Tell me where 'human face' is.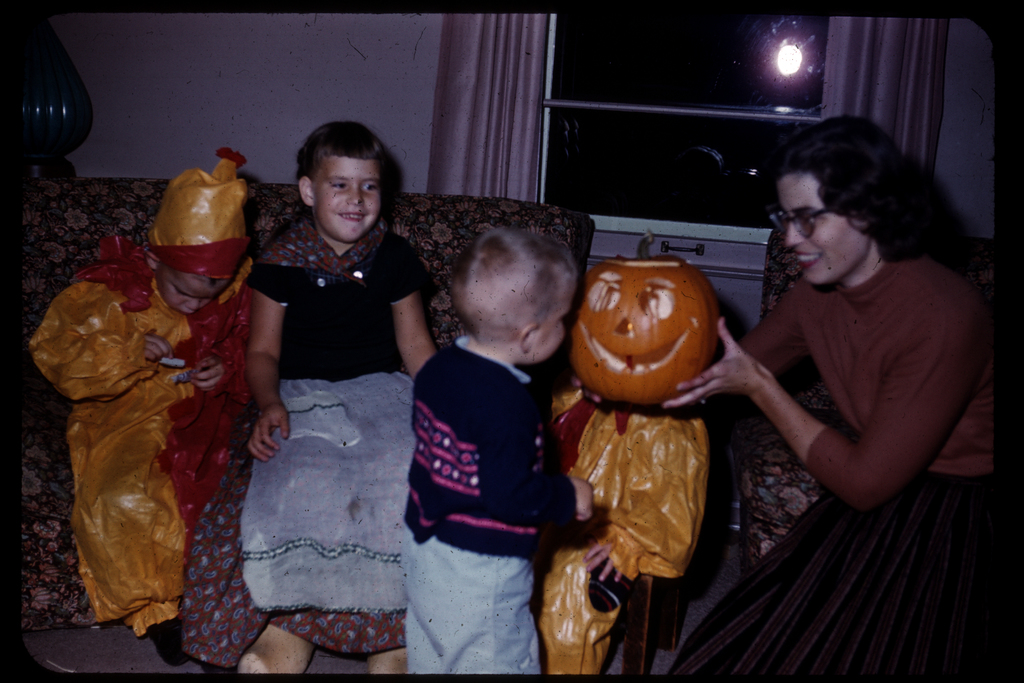
'human face' is at (309,158,378,242).
